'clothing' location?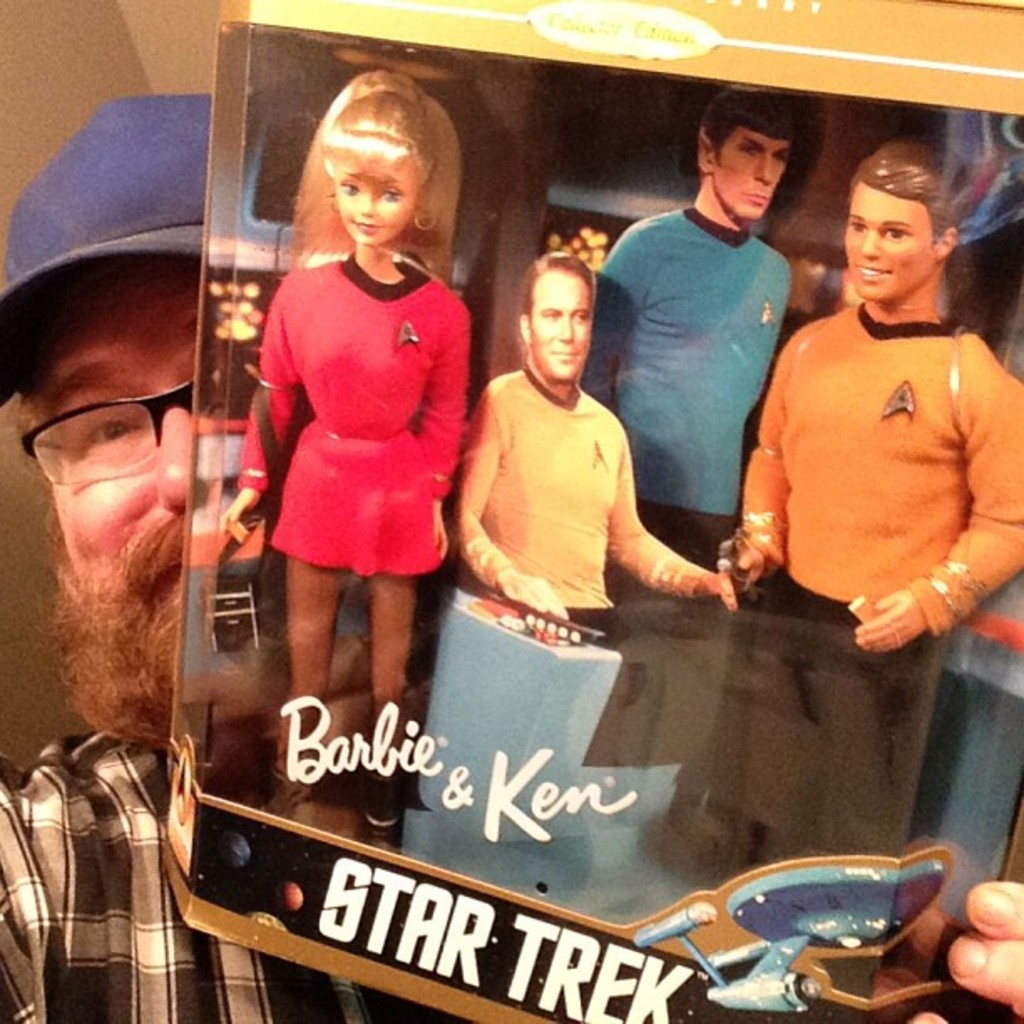
locate(738, 298, 1022, 637)
